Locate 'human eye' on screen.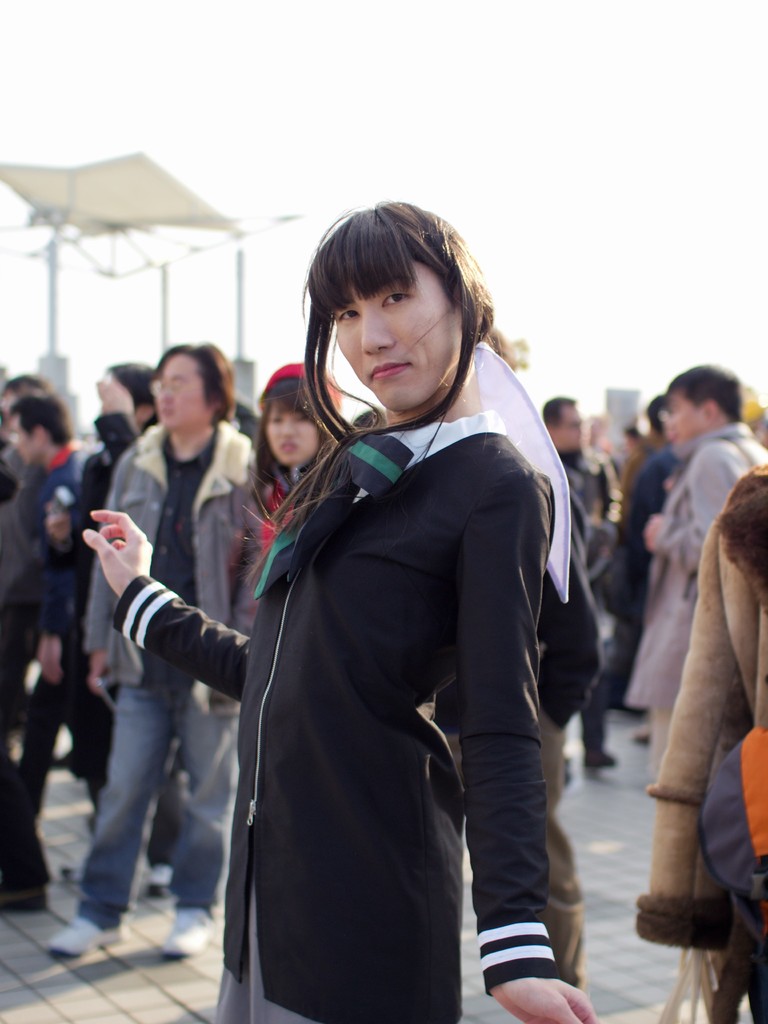
On screen at {"x1": 337, "y1": 305, "x2": 359, "y2": 322}.
